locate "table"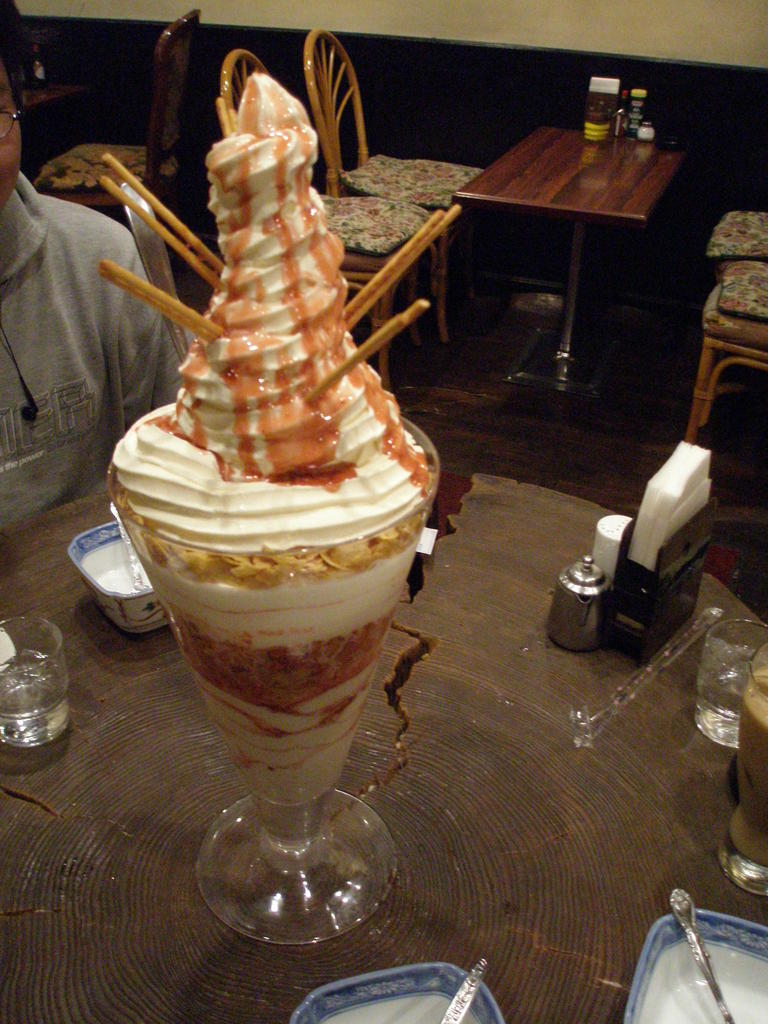
0:465:767:1023
